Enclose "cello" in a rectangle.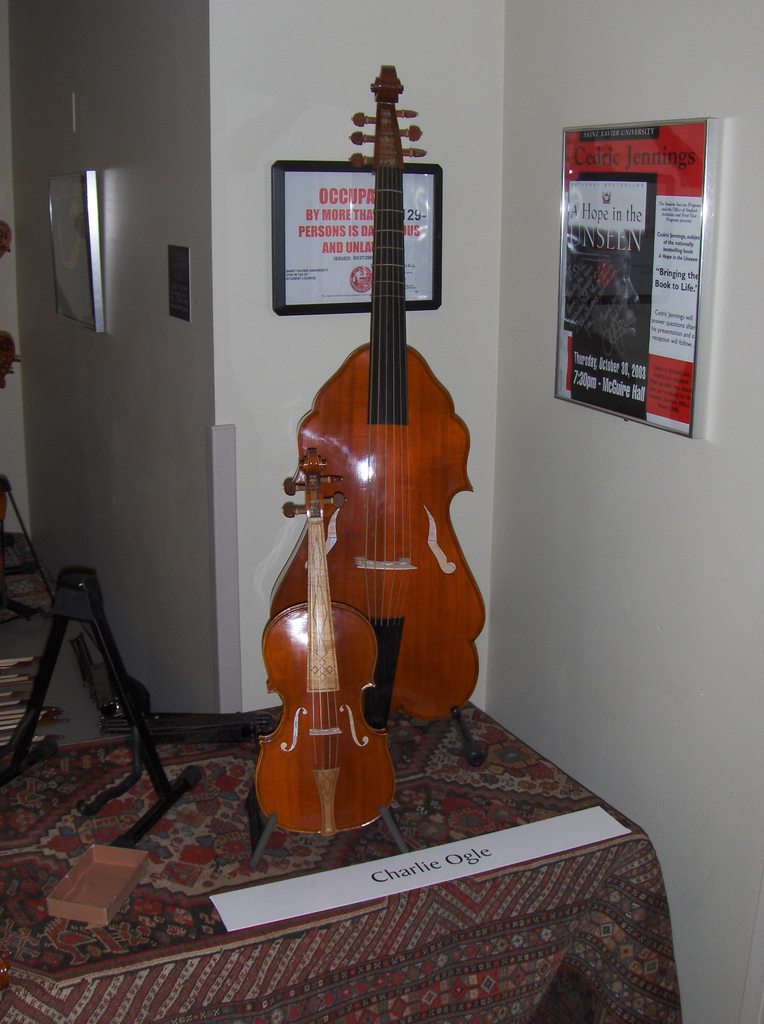
bbox=[259, 448, 394, 840].
